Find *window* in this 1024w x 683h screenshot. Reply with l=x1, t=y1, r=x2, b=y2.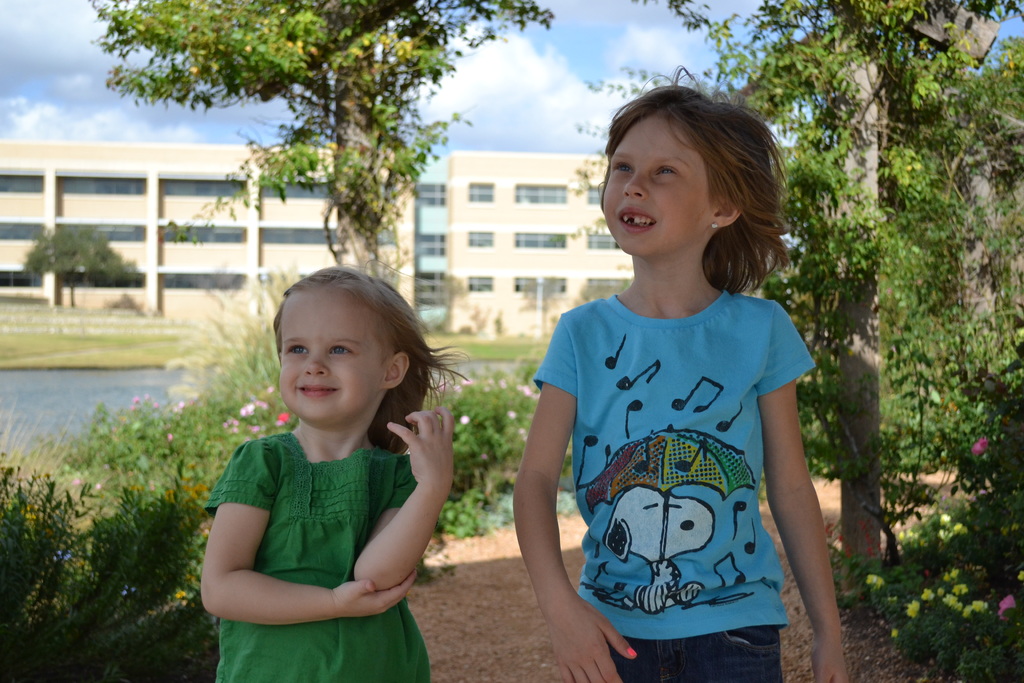
l=47, t=224, r=145, b=243.
